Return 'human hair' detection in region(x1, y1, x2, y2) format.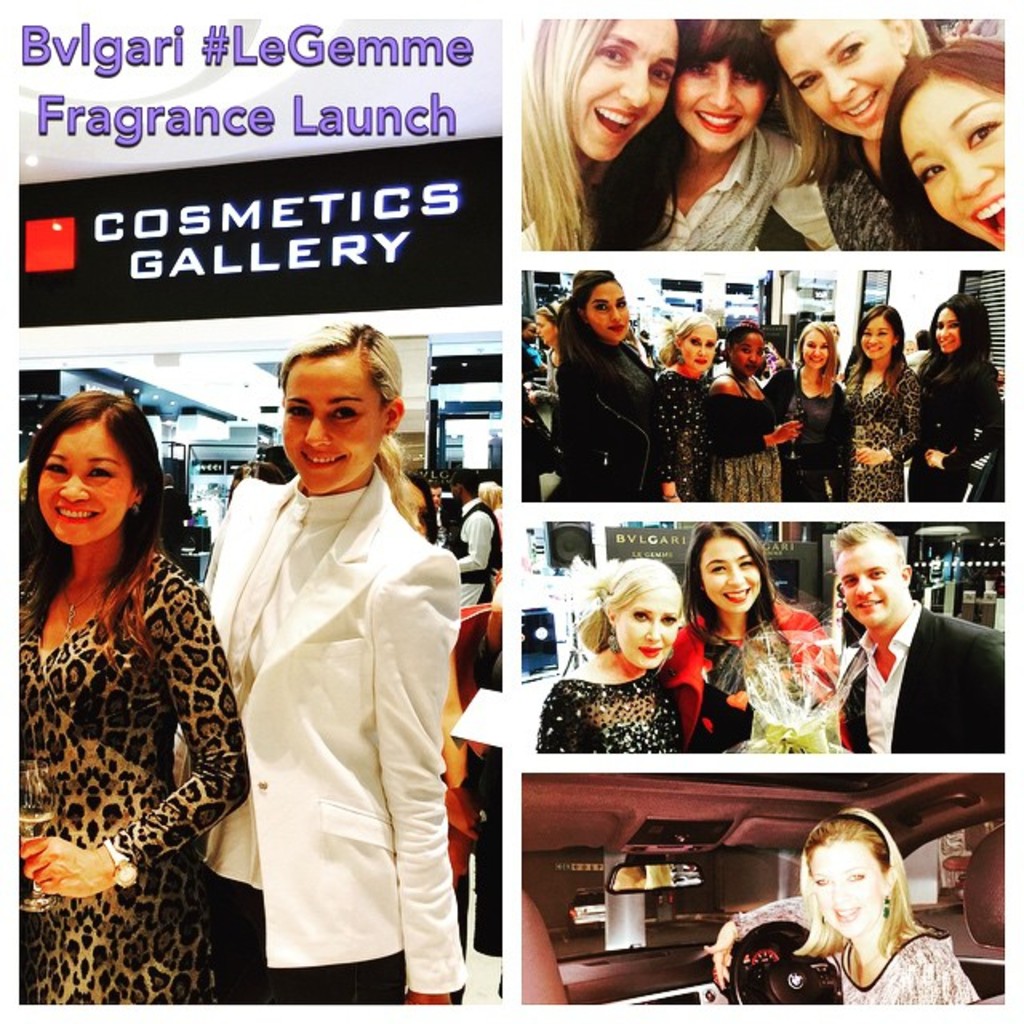
region(520, 18, 614, 253).
